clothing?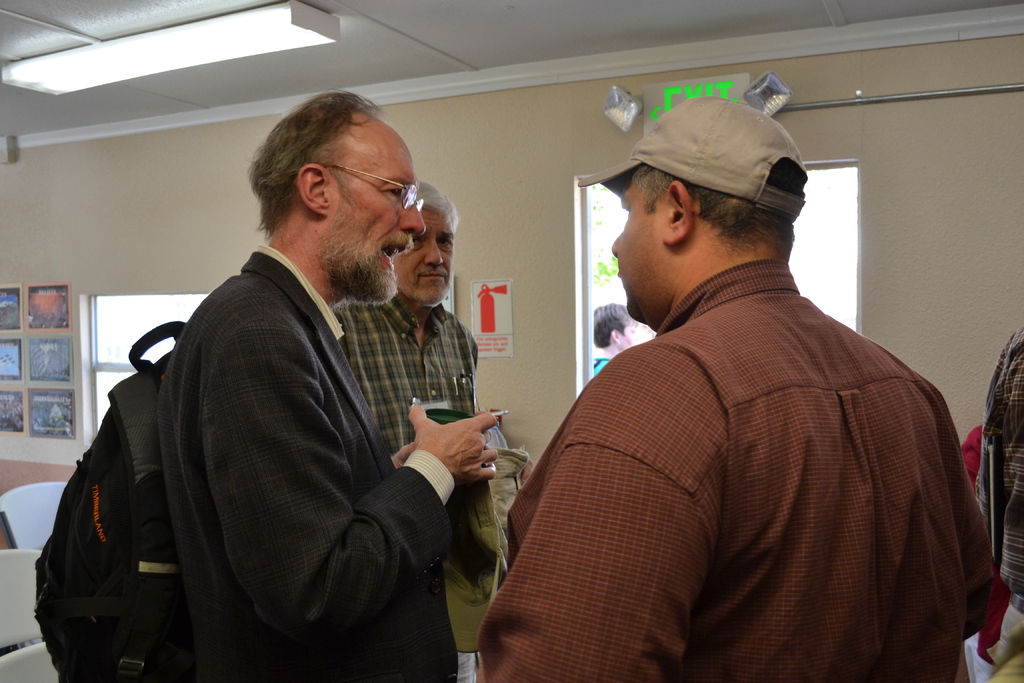
box=[324, 293, 477, 451]
